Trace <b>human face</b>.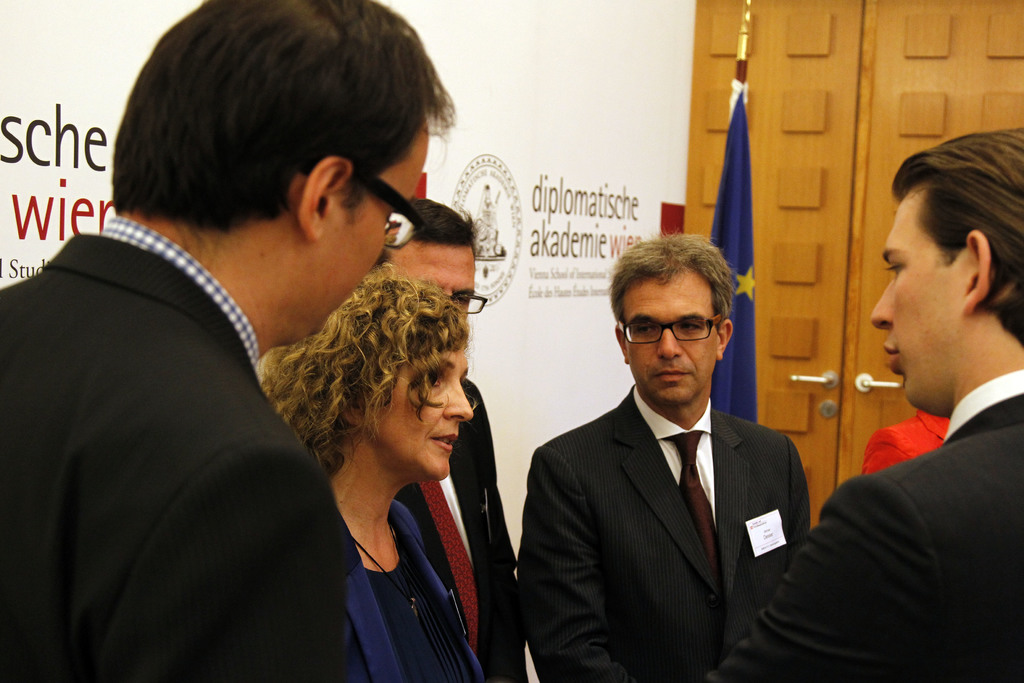
Traced to <box>317,119,429,334</box>.
